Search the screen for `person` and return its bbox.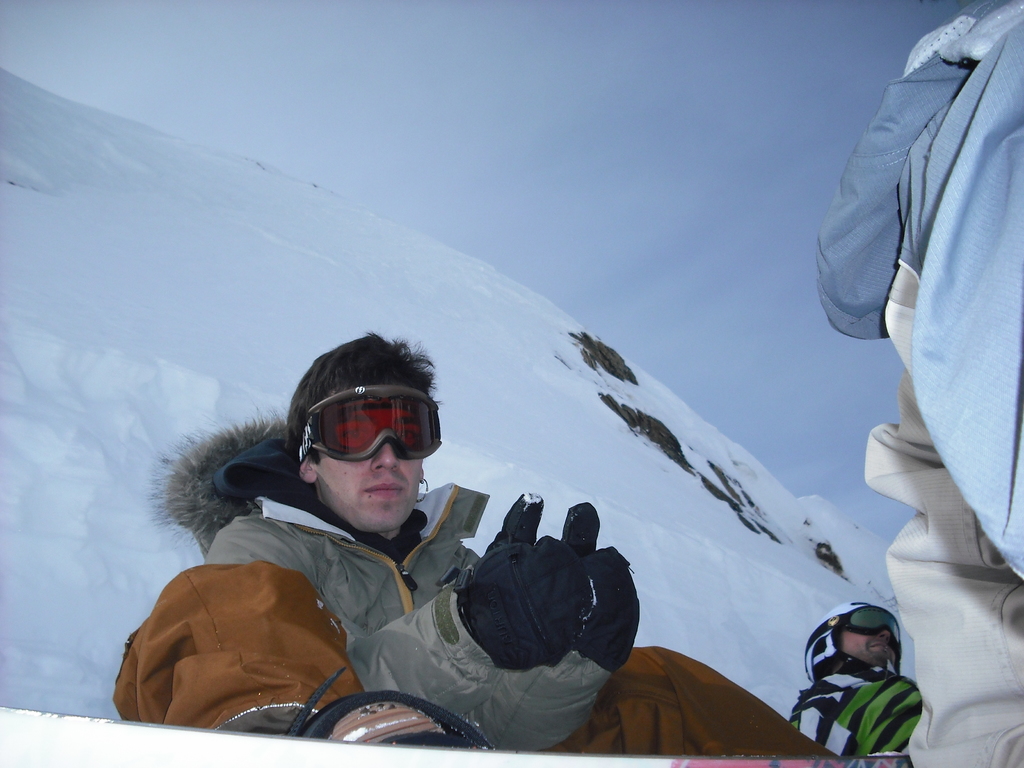
Found: (x1=812, y1=0, x2=1023, y2=767).
